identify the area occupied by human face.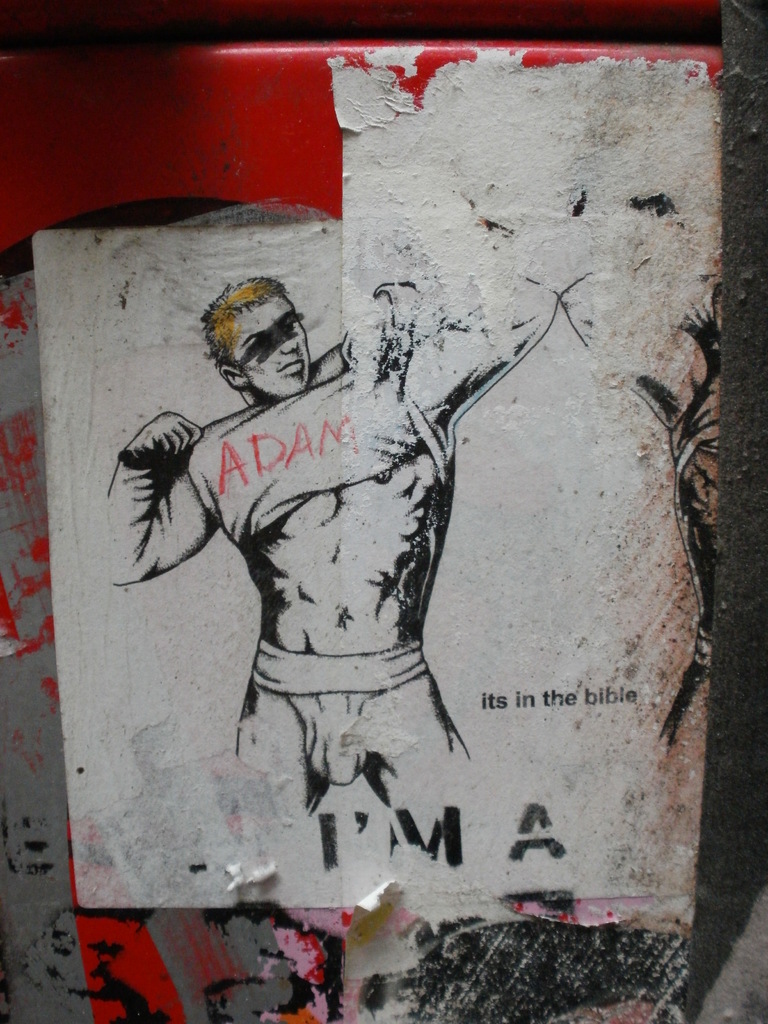
Area: <region>232, 298, 310, 399</region>.
